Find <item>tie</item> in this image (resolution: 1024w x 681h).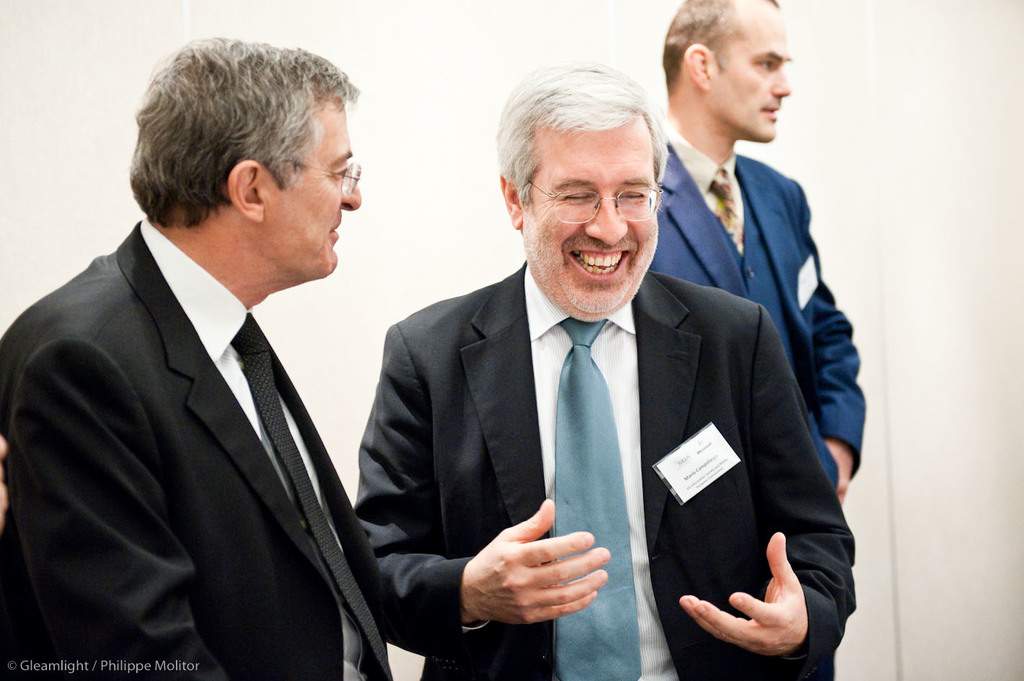
select_region(704, 166, 750, 251).
